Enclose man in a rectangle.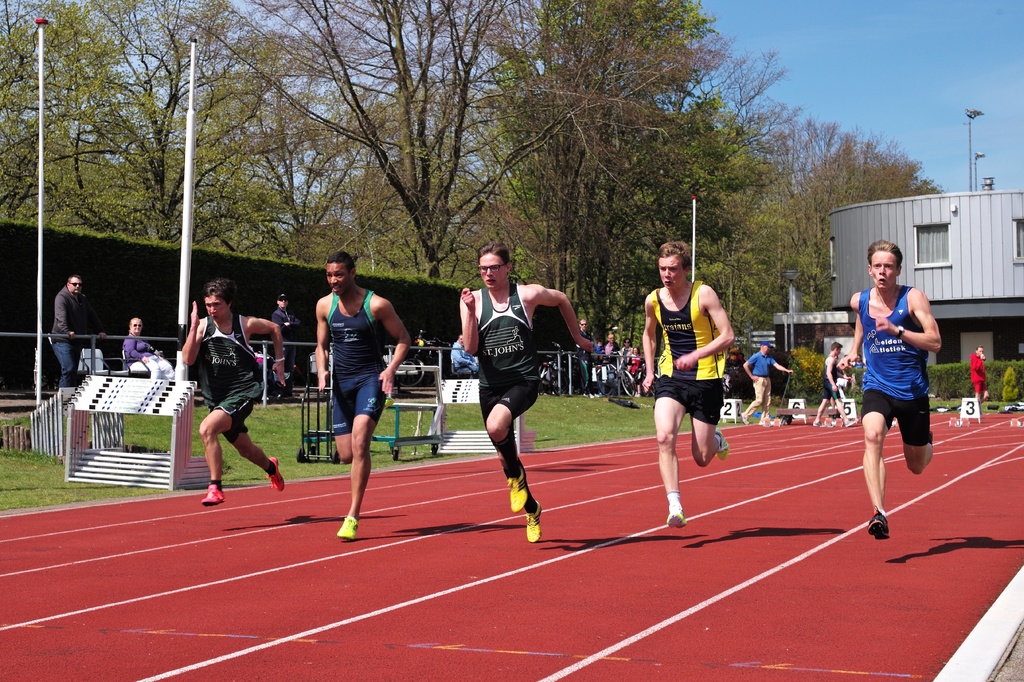
<region>316, 253, 406, 540</region>.
